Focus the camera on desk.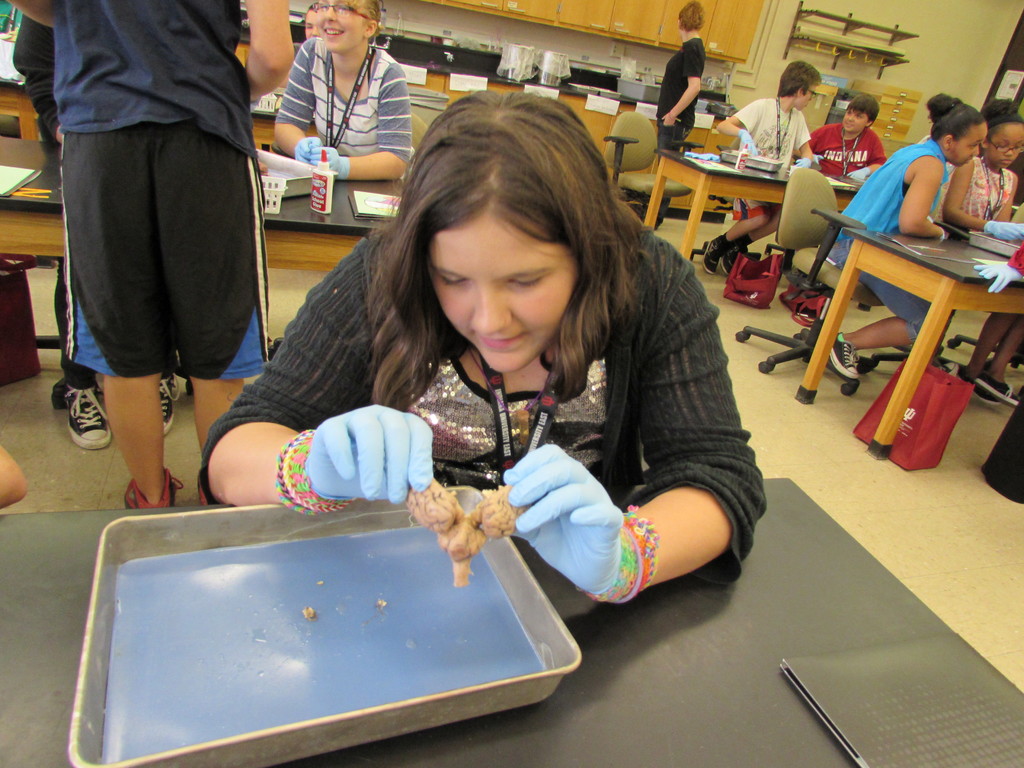
Focus region: box=[0, 136, 404, 357].
